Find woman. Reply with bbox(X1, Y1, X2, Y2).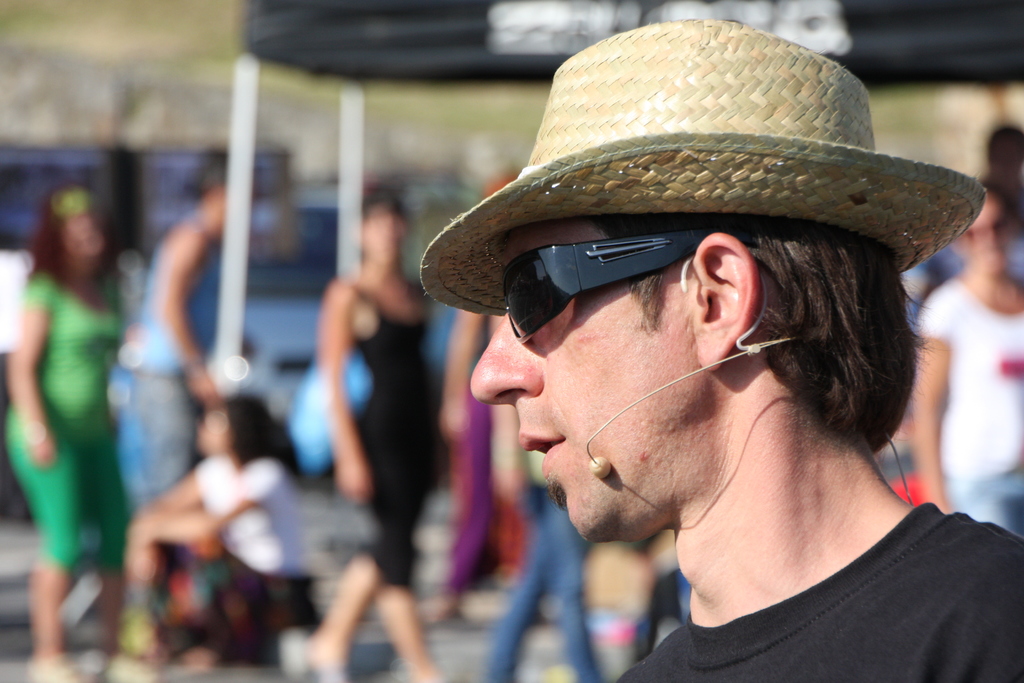
bbox(305, 188, 447, 682).
